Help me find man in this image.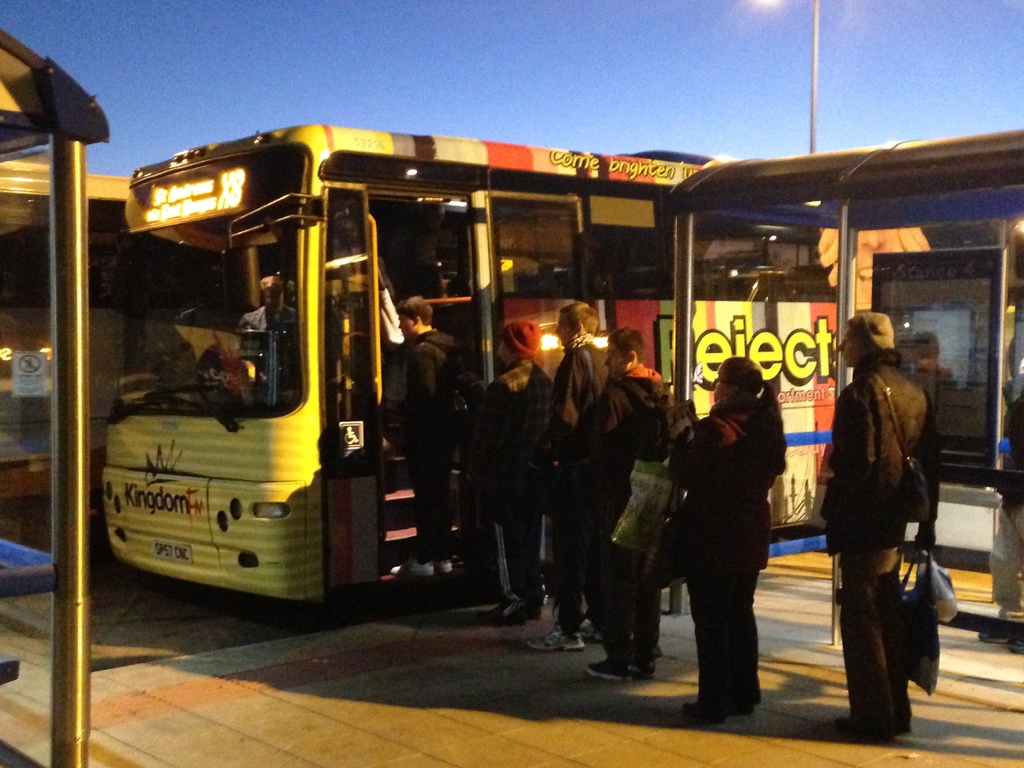
Found it: x1=553, y1=290, x2=628, y2=657.
